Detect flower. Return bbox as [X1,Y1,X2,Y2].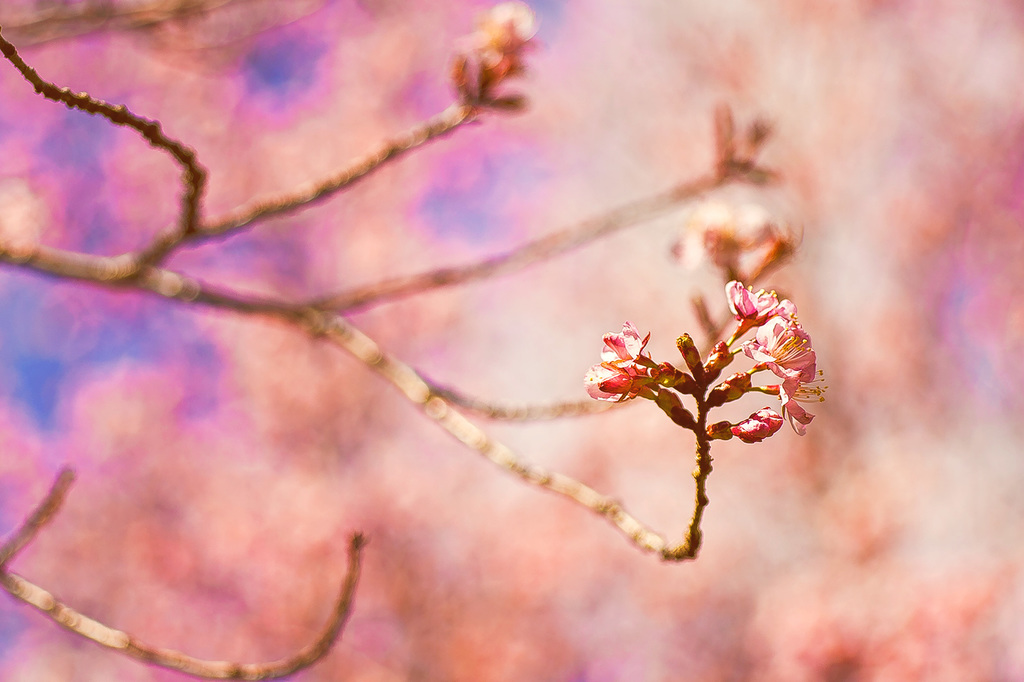
[689,90,817,214].
